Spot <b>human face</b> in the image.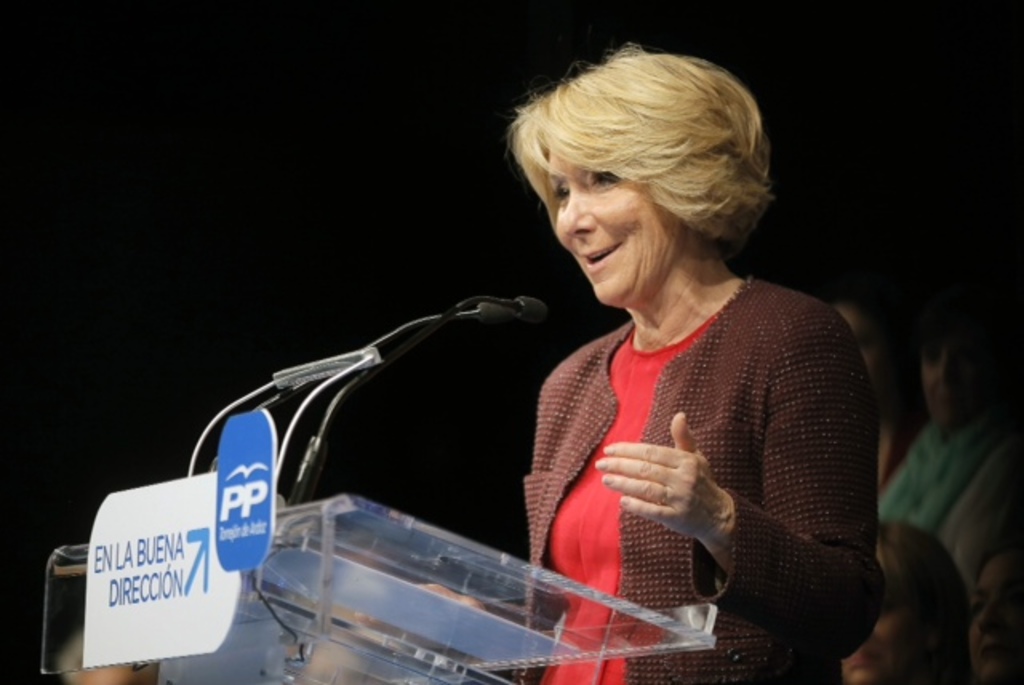
<b>human face</b> found at <region>842, 597, 923, 683</region>.
